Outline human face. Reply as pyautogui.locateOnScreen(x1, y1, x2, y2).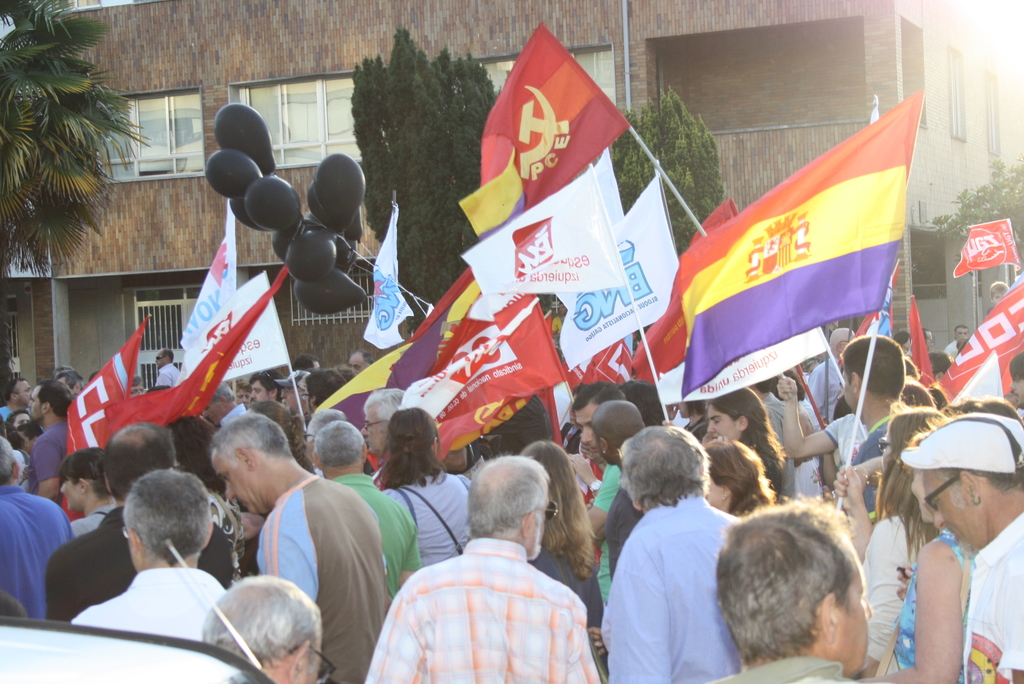
pyautogui.locateOnScreen(24, 380, 47, 431).
